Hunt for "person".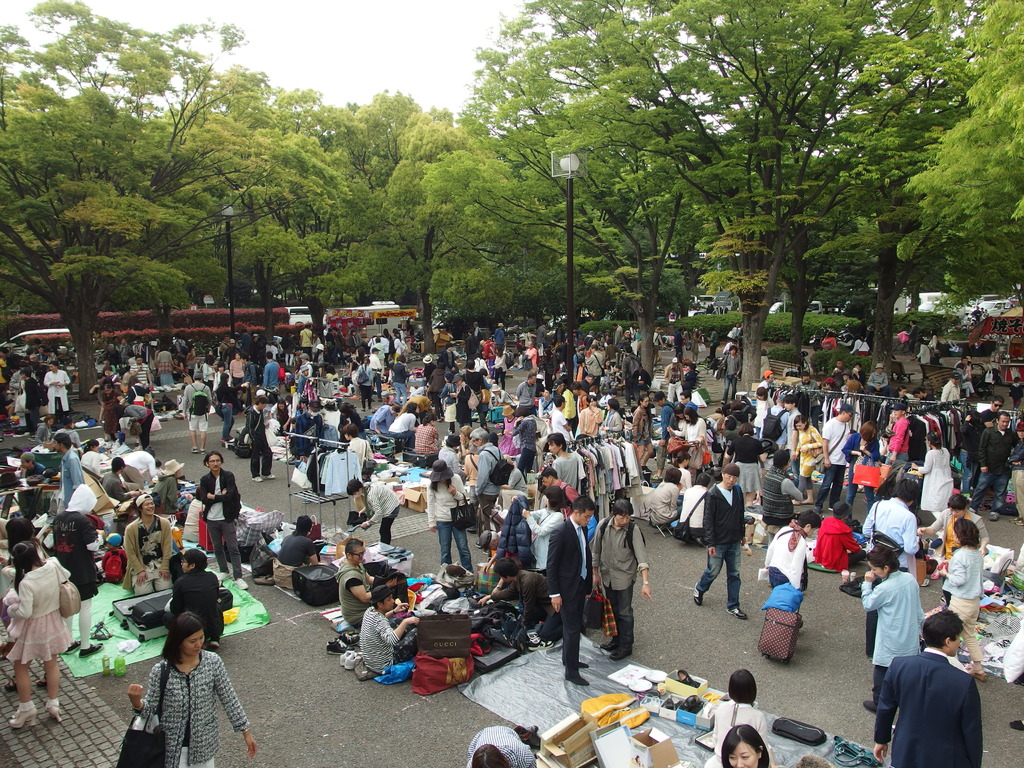
Hunted down at BBox(22, 371, 42, 419).
